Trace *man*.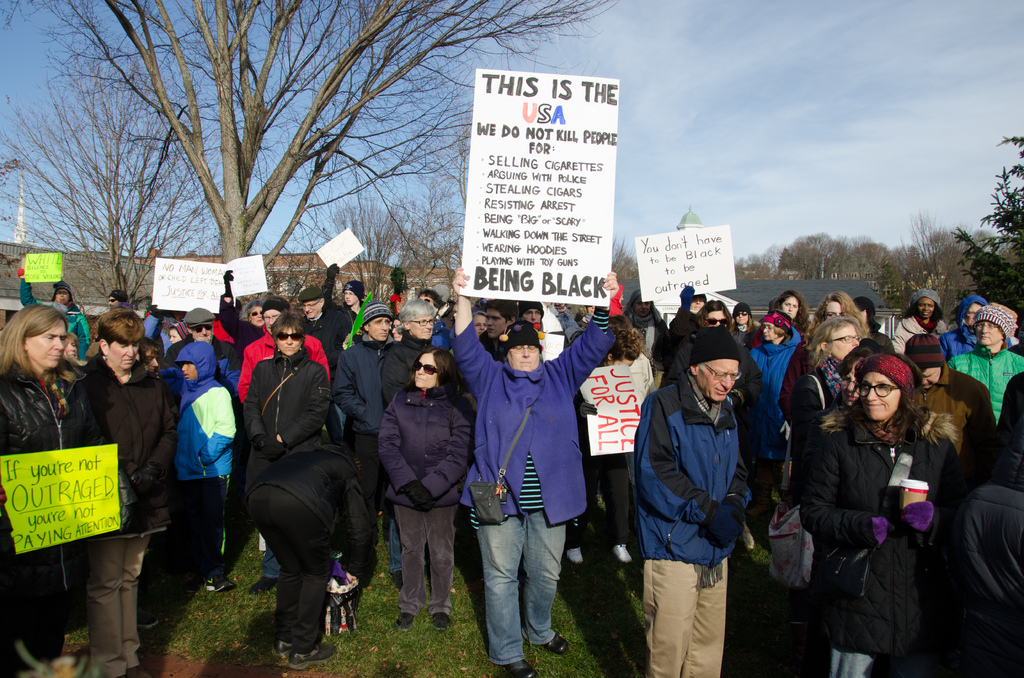
Traced to (x1=323, y1=263, x2=365, y2=335).
